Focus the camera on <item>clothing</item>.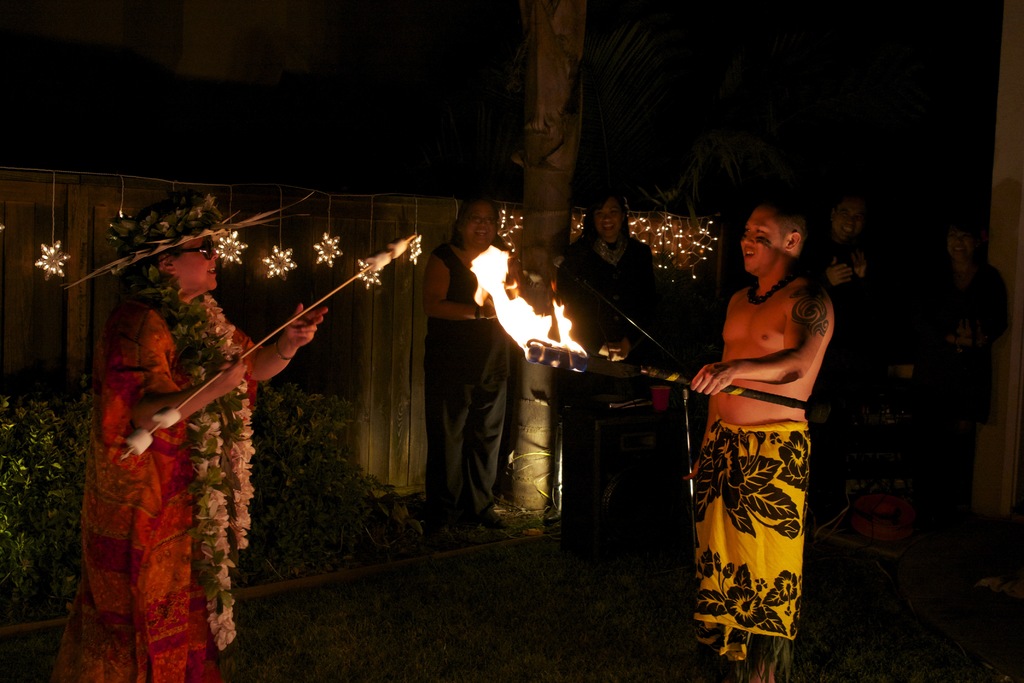
Focus region: bbox(685, 416, 799, 638).
